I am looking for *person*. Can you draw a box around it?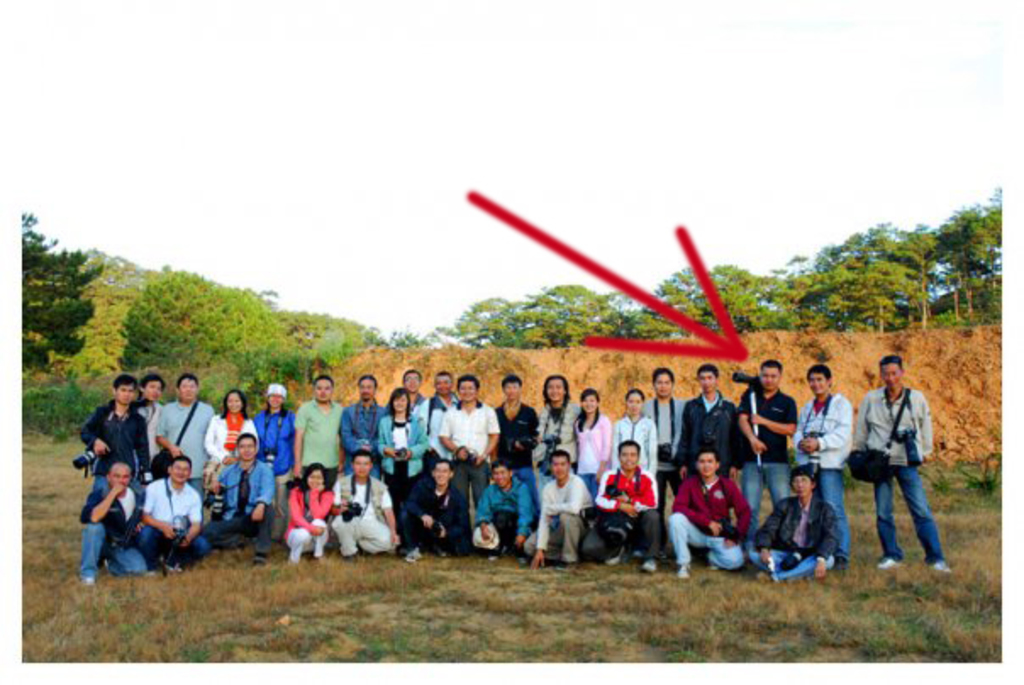
Sure, the bounding box is 536, 371, 580, 458.
